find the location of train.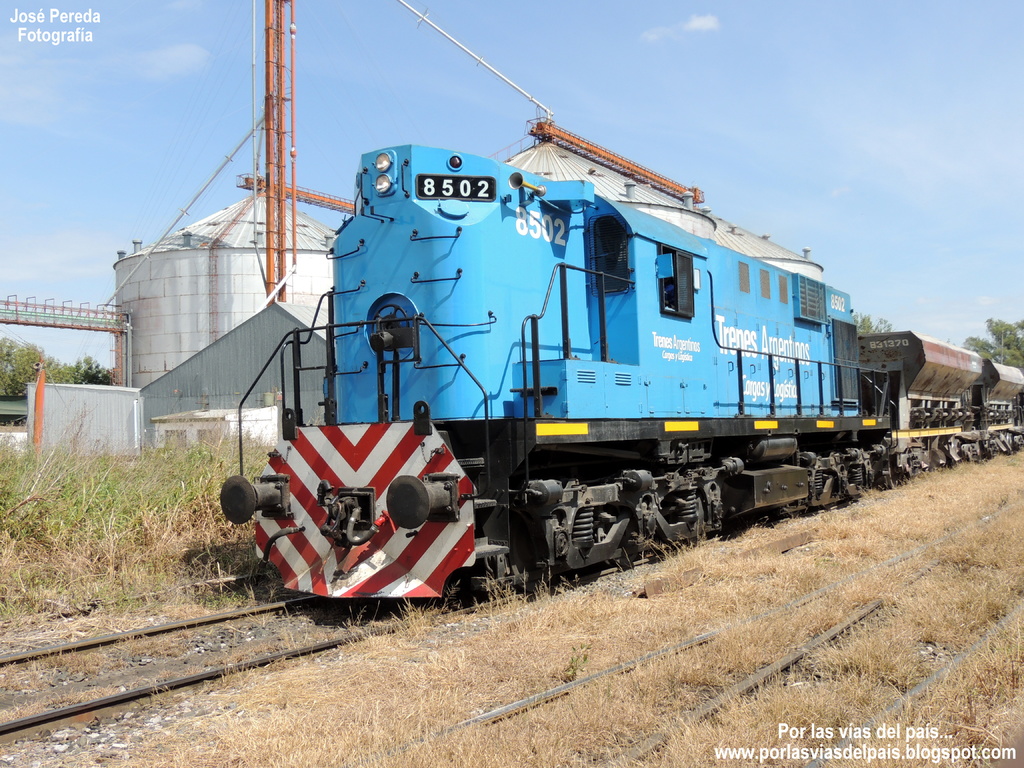
Location: [left=219, top=128, right=1023, bottom=611].
